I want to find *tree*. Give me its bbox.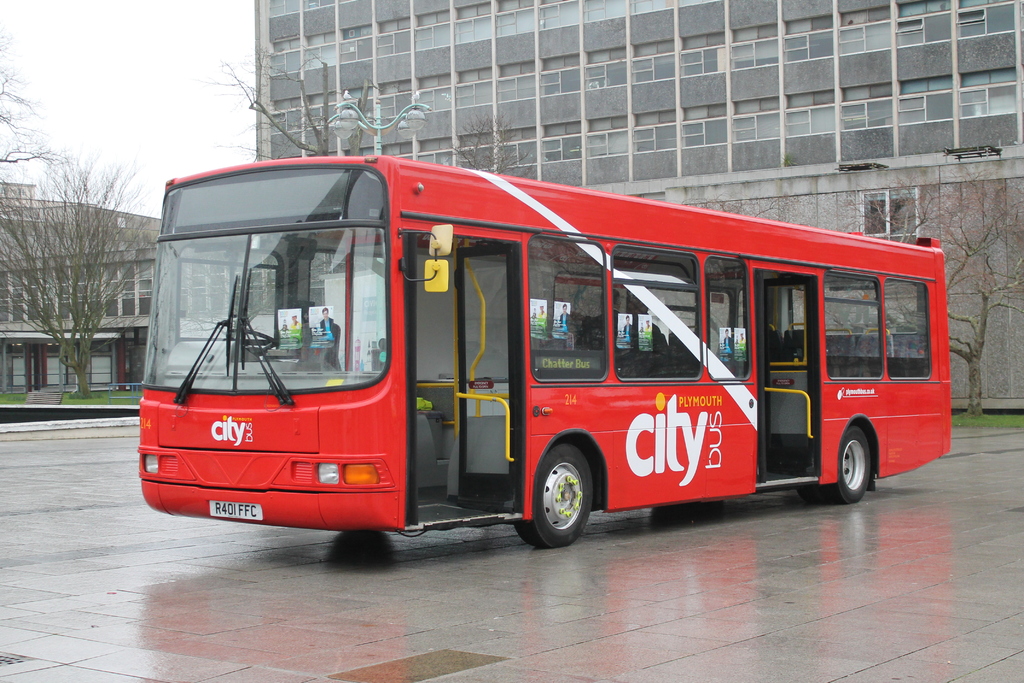
{"left": 10, "top": 162, "right": 118, "bottom": 399}.
